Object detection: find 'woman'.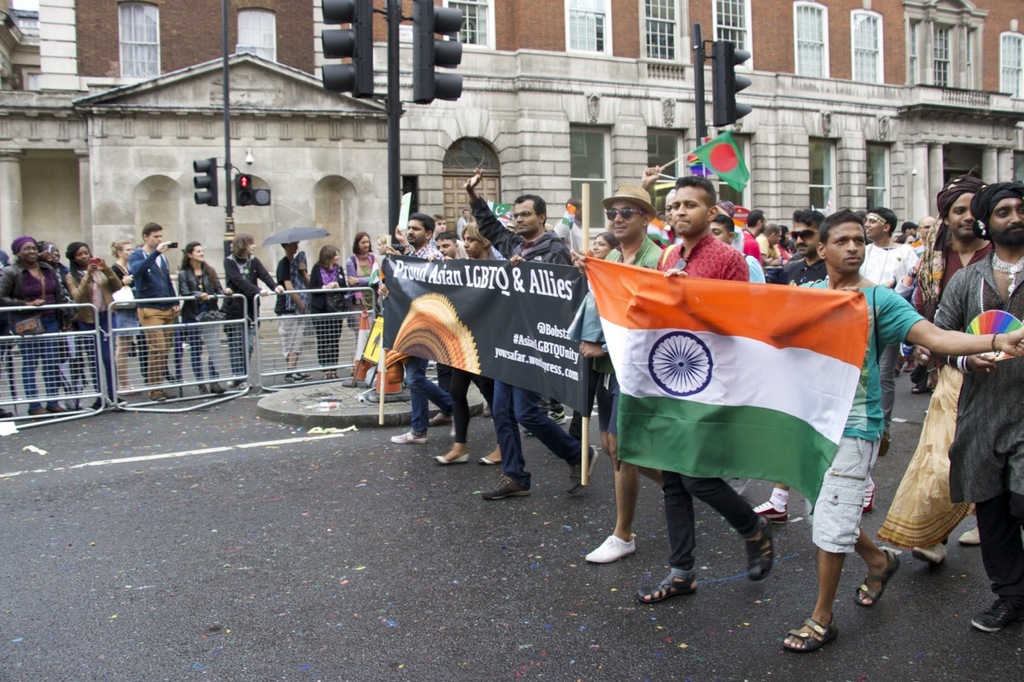
bbox=(0, 233, 70, 428).
